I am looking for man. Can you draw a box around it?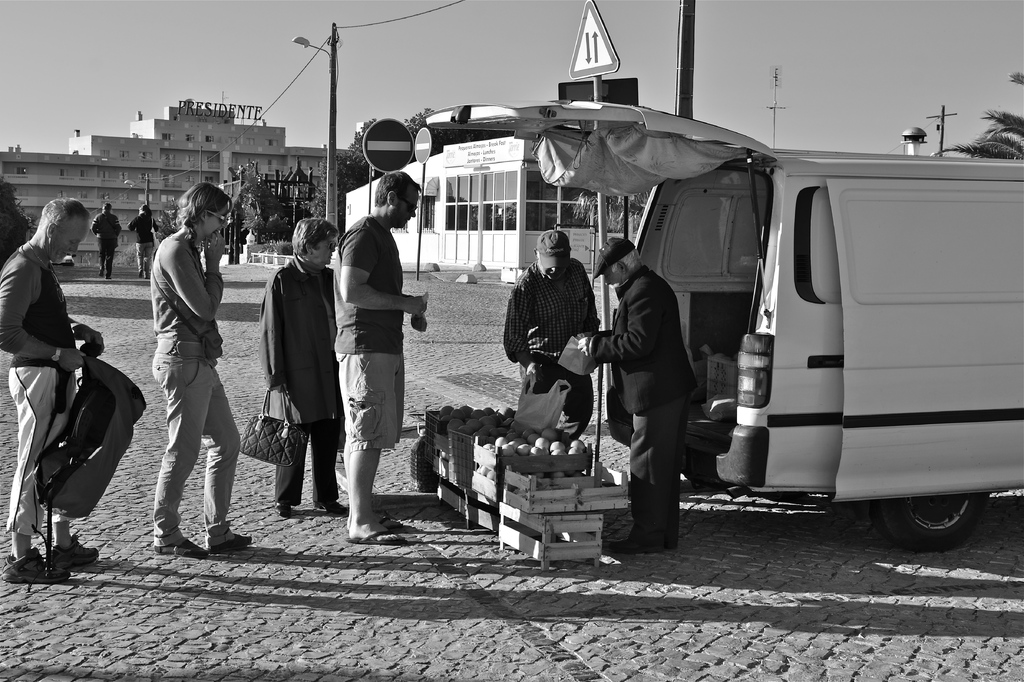
Sure, the bounding box is (left=579, top=236, right=696, bottom=555).
